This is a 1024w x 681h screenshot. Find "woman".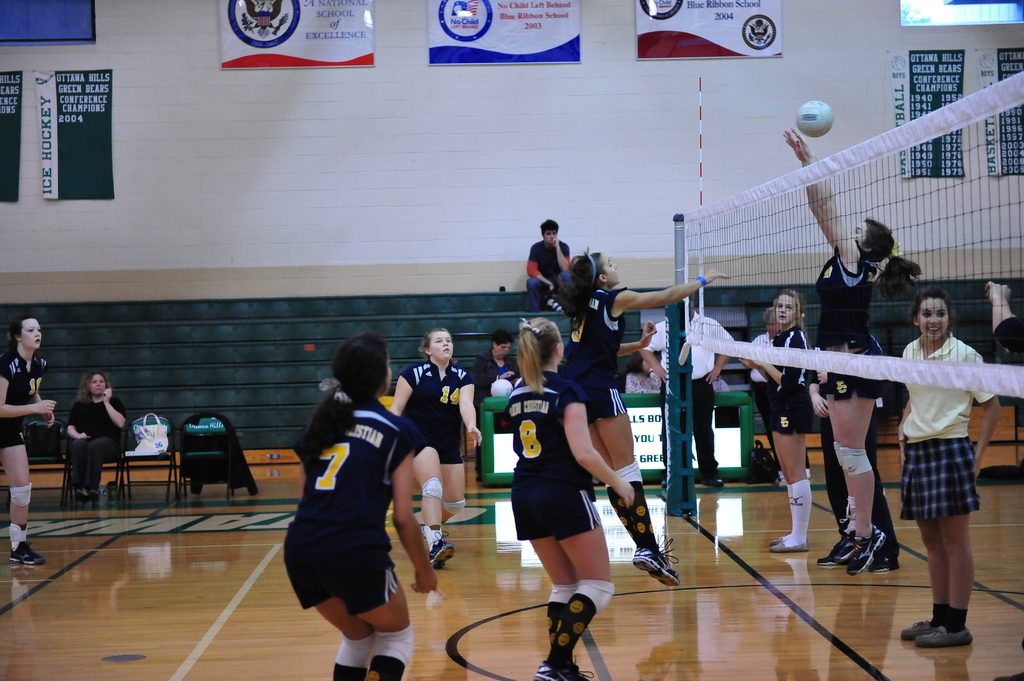
Bounding box: (289, 331, 446, 680).
